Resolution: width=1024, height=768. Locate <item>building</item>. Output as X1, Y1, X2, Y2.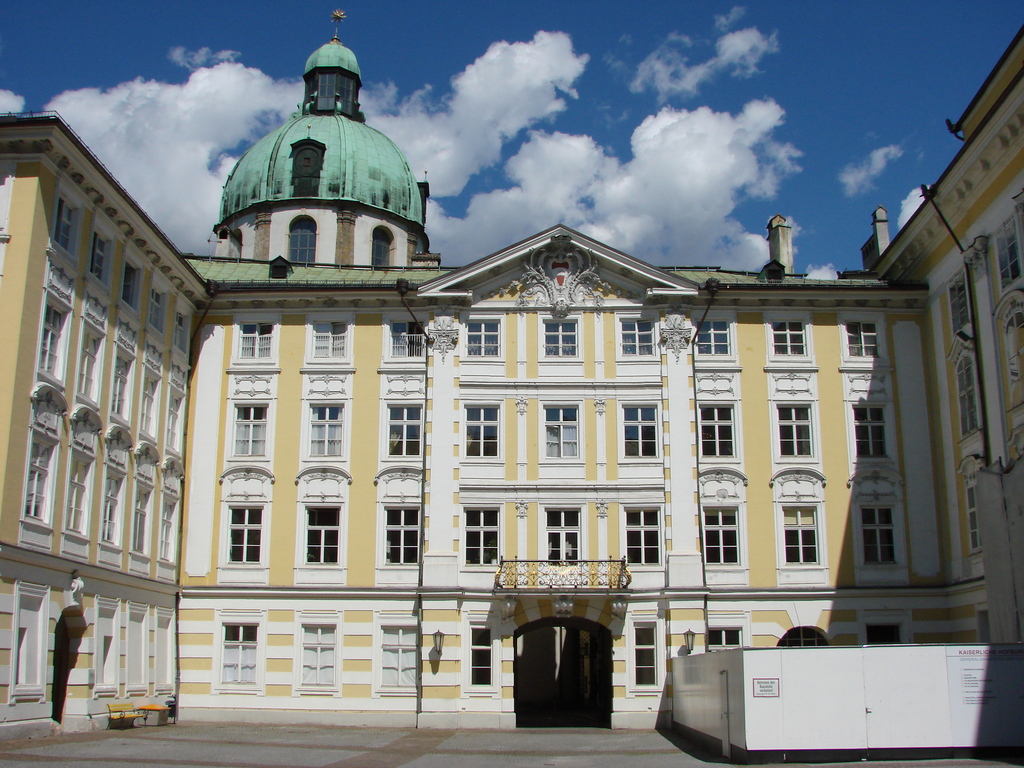
0, 10, 1023, 730.
